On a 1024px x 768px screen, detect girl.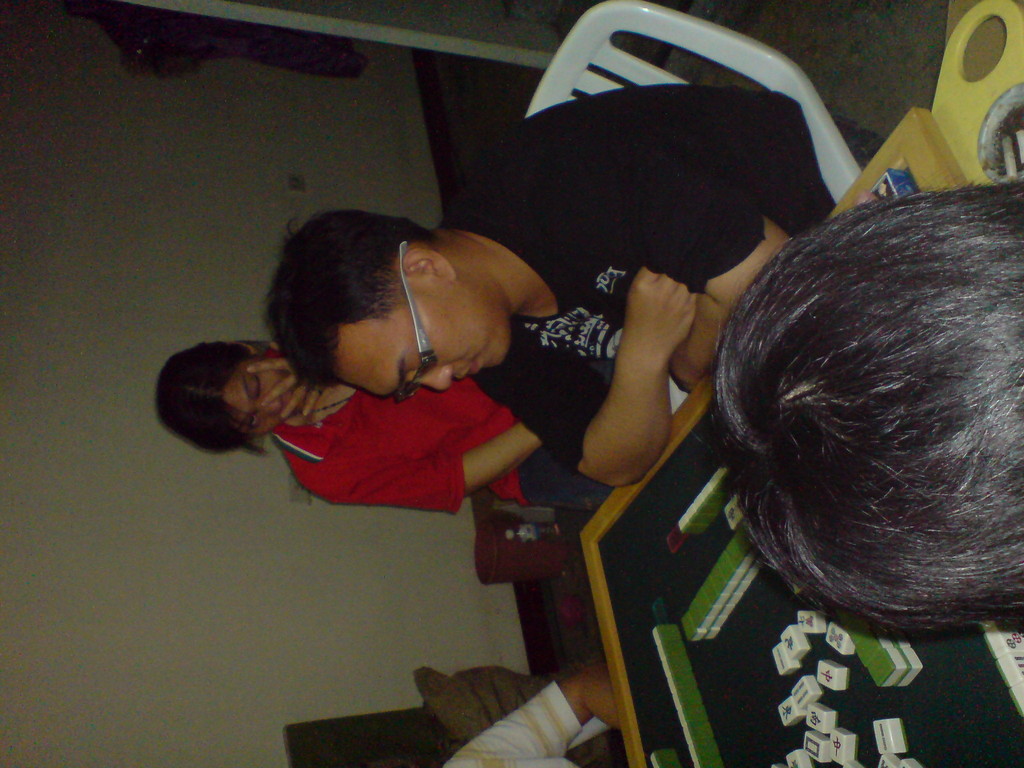
156, 339, 609, 514.
